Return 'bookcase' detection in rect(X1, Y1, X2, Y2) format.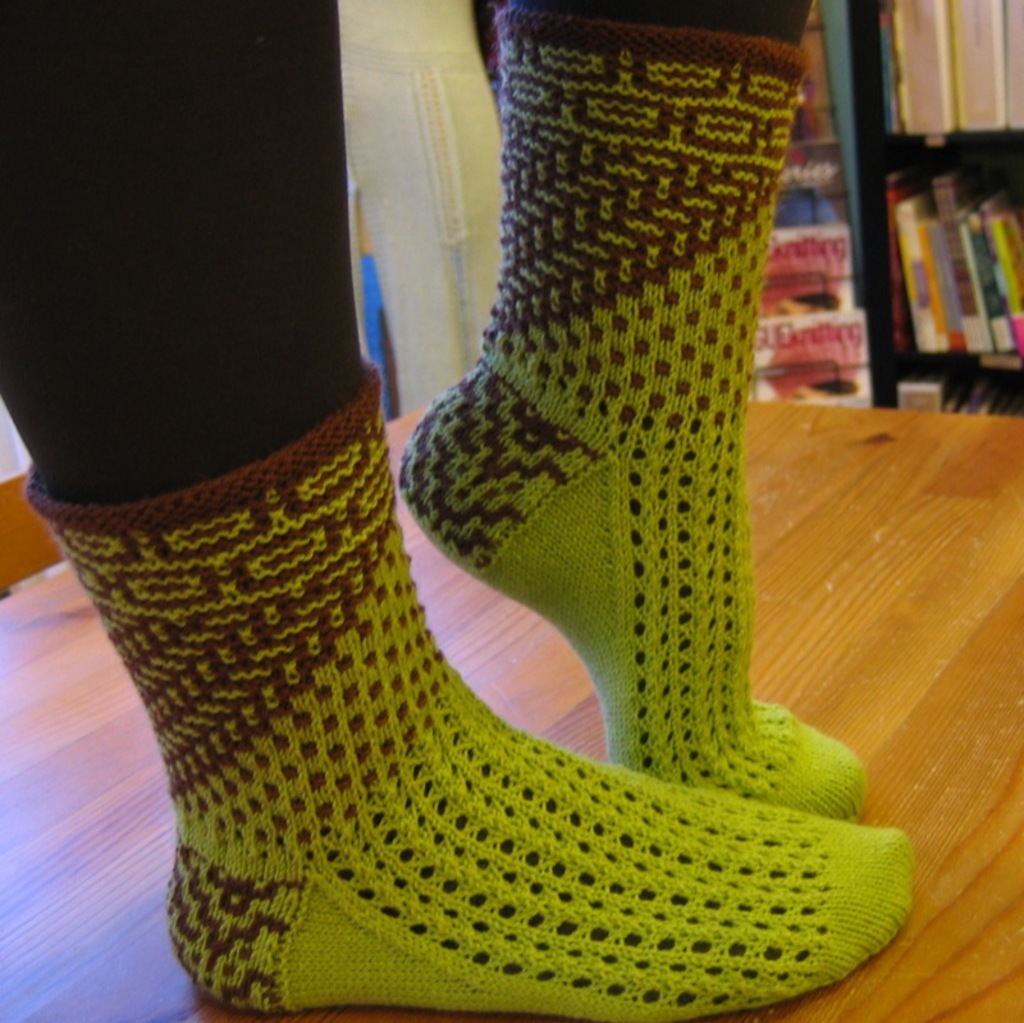
rect(739, 0, 1023, 410).
